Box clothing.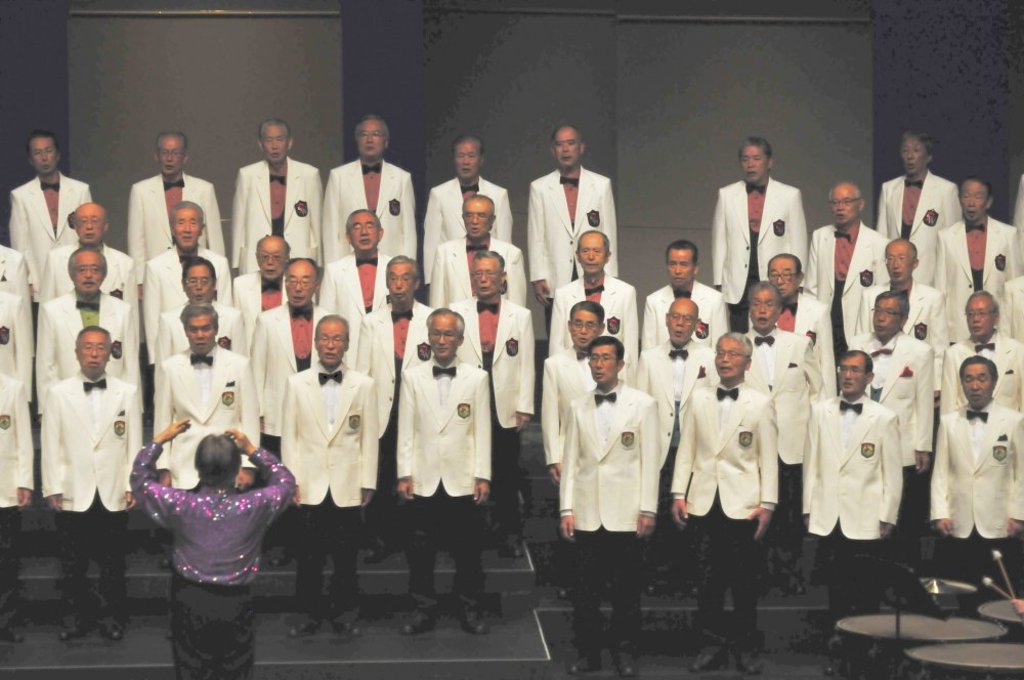
<region>741, 323, 823, 494</region>.
